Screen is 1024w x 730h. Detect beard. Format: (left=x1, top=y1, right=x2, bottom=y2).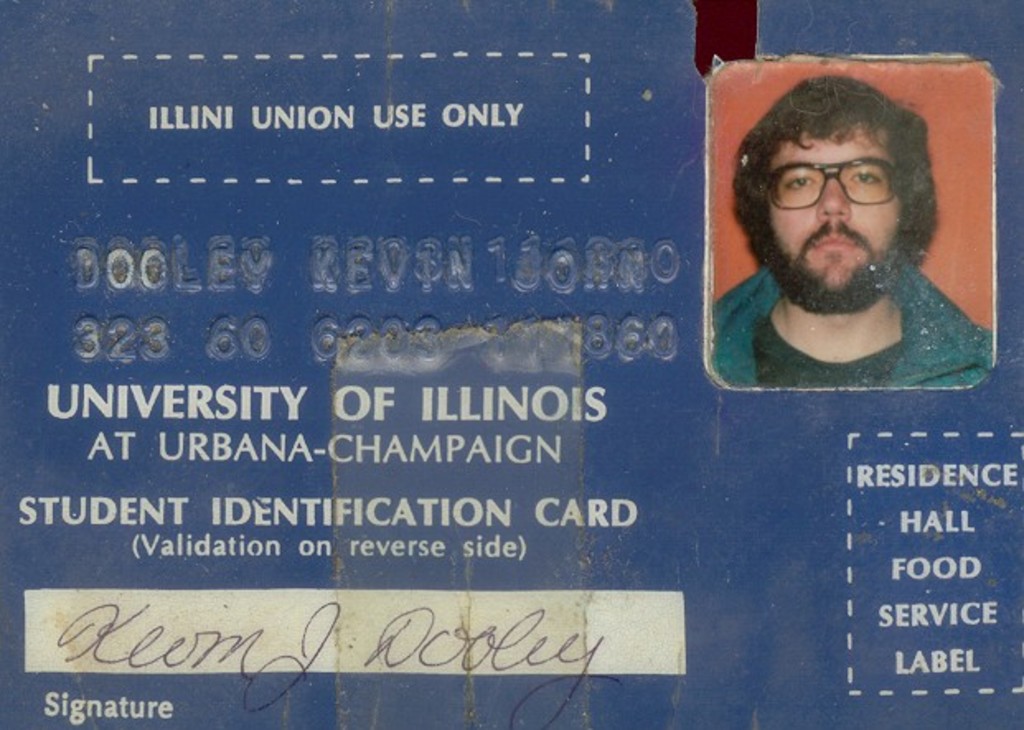
(left=749, top=148, right=942, bottom=335).
